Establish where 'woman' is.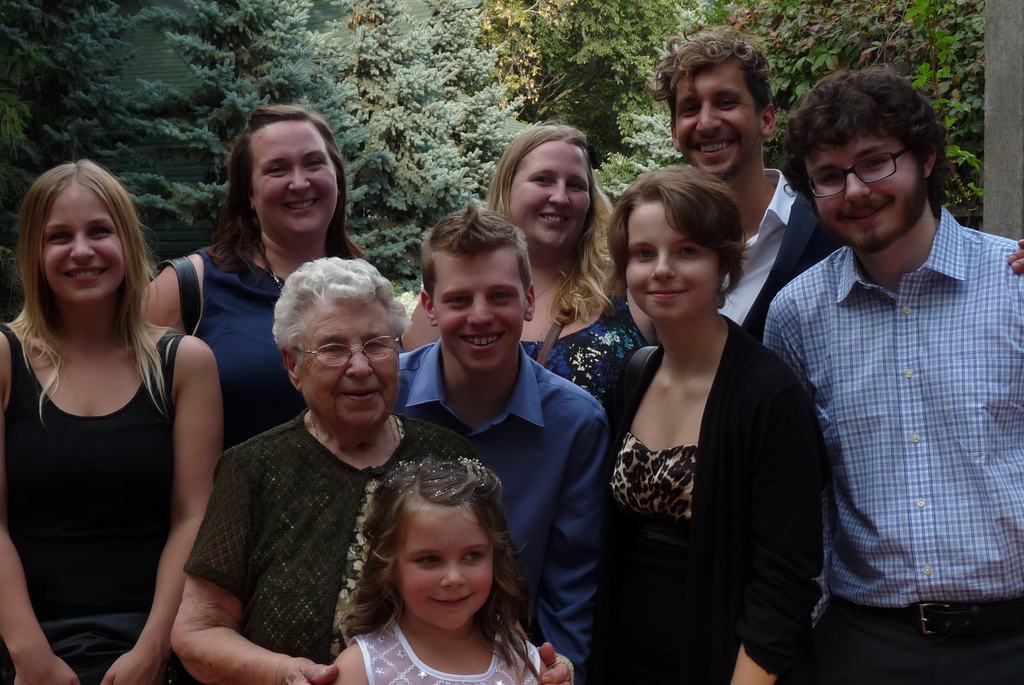
Established at x1=588, y1=122, x2=806, y2=684.
